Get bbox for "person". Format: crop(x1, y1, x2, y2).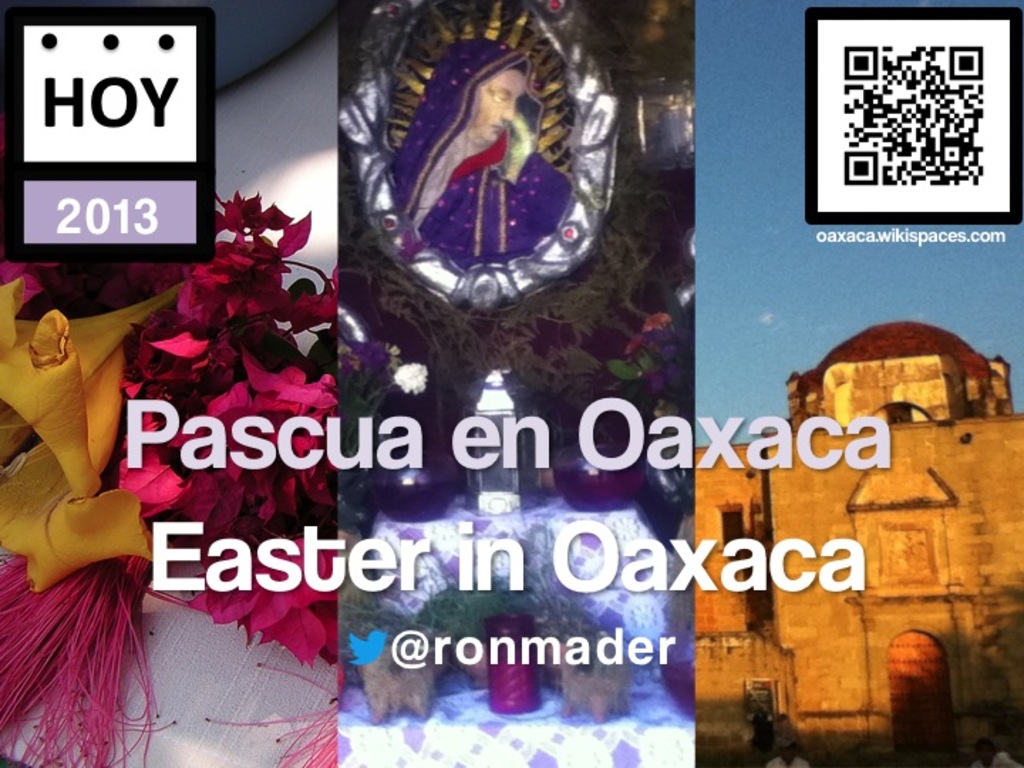
crop(326, 17, 619, 356).
